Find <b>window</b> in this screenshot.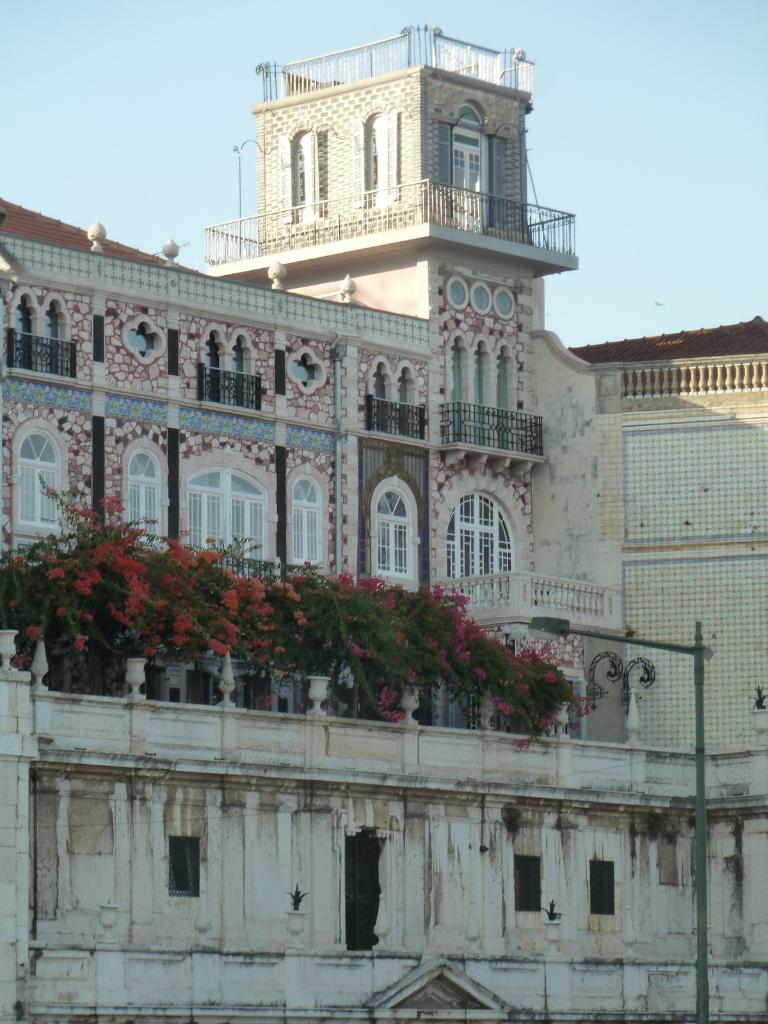
The bounding box for <b>window</b> is <bbox>280, 467, 335, 572</bbox>.
